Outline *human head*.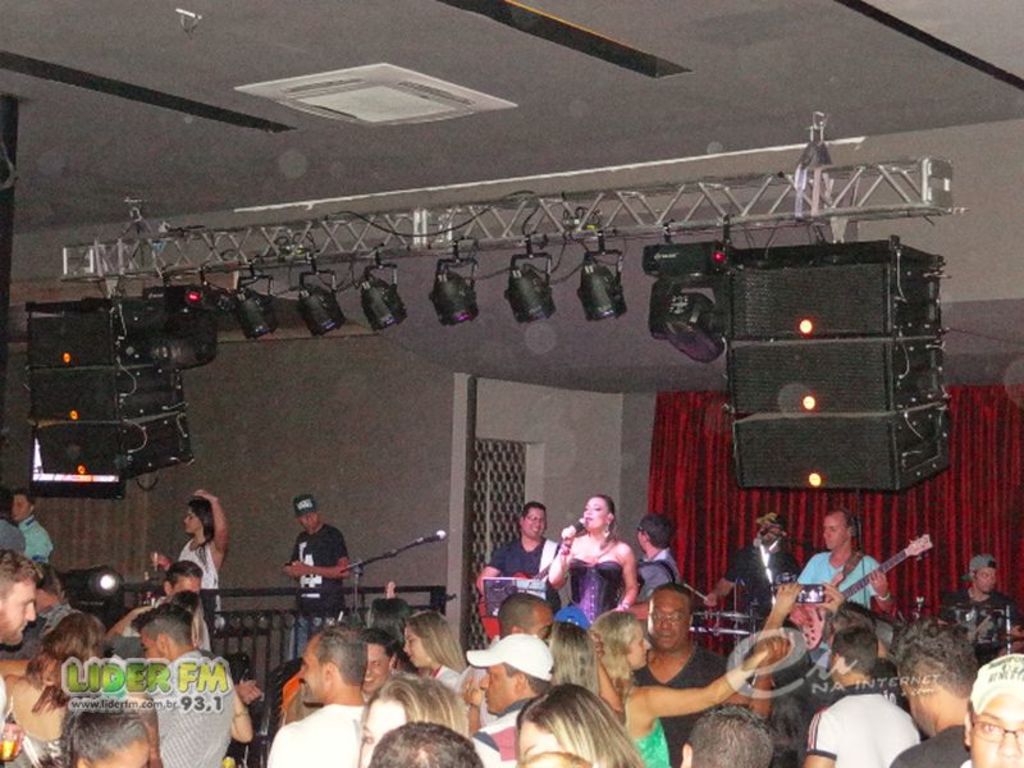
Outline: 969, 556, 1000, 593.
